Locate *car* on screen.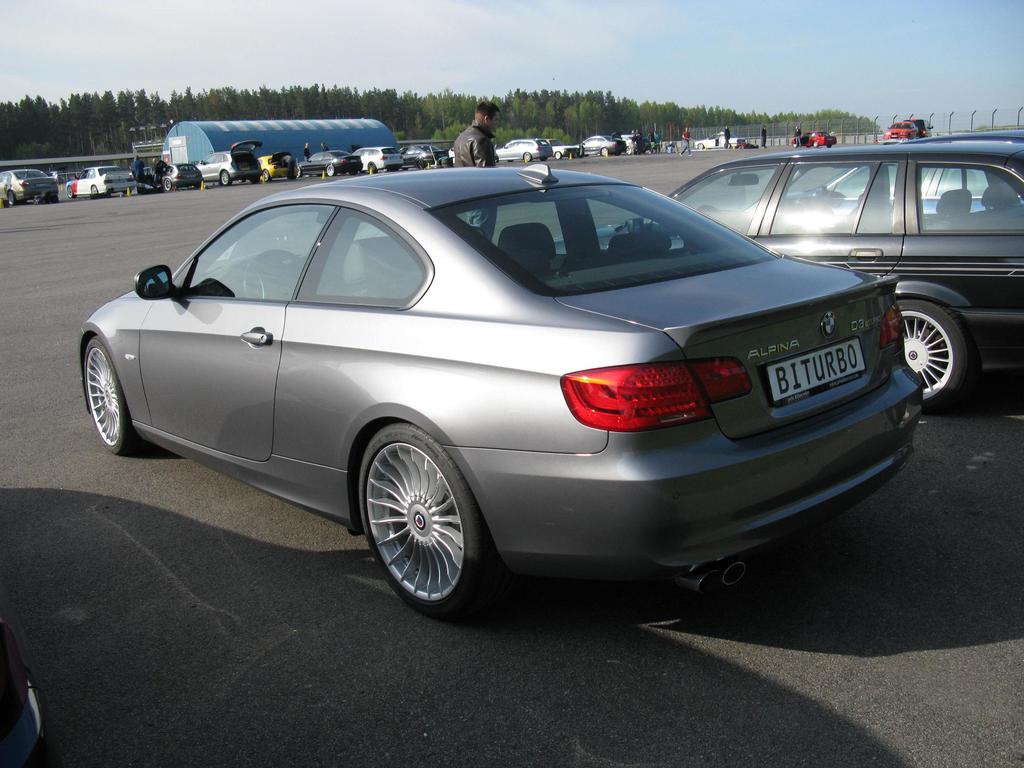
On screen at x1=495, y1=134, x2=552, y2=163.
